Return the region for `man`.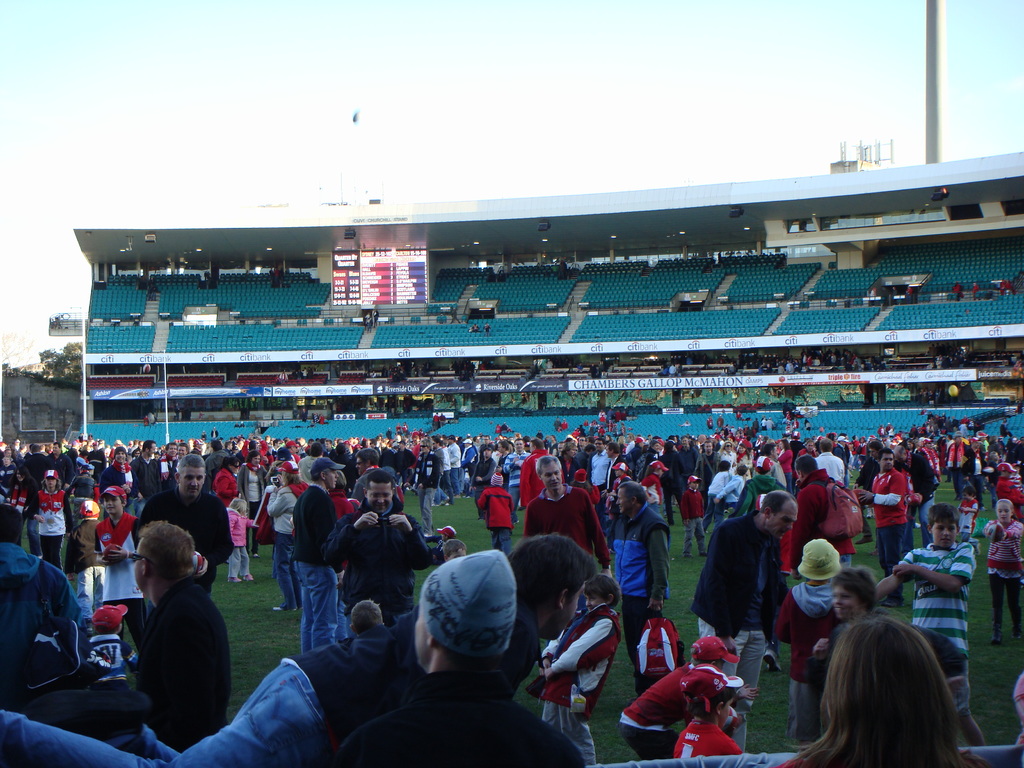
x1=764 y1=362 x2=771 y2=374.
